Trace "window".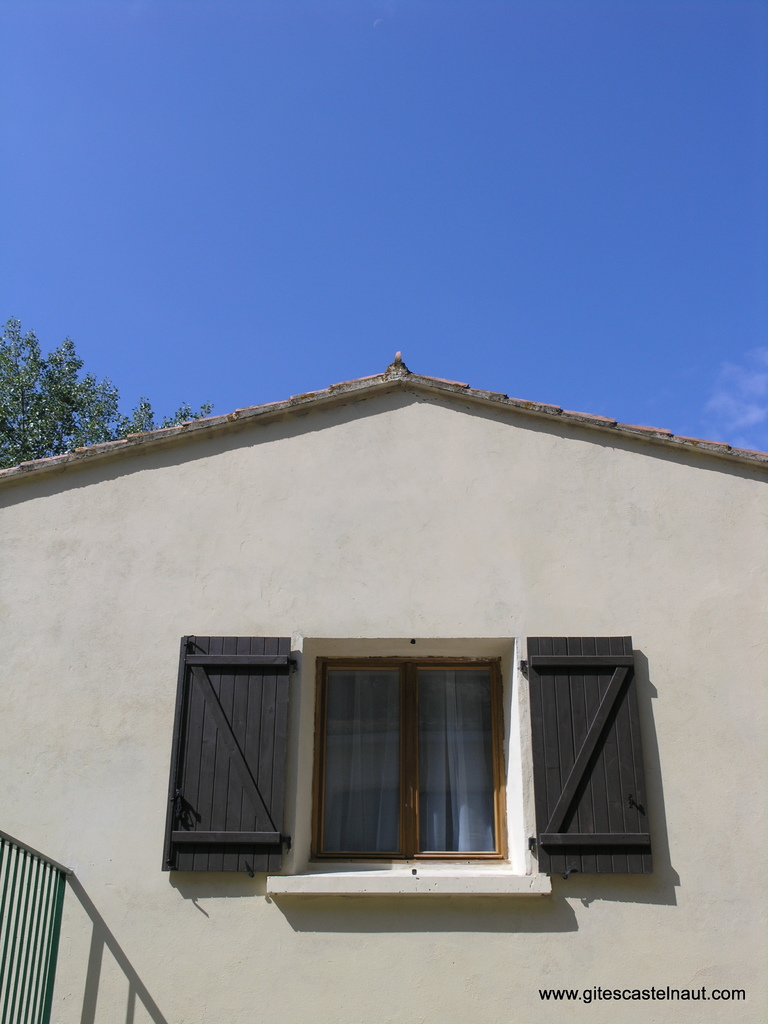
Traced to <box>157,636,669,904</box>.
